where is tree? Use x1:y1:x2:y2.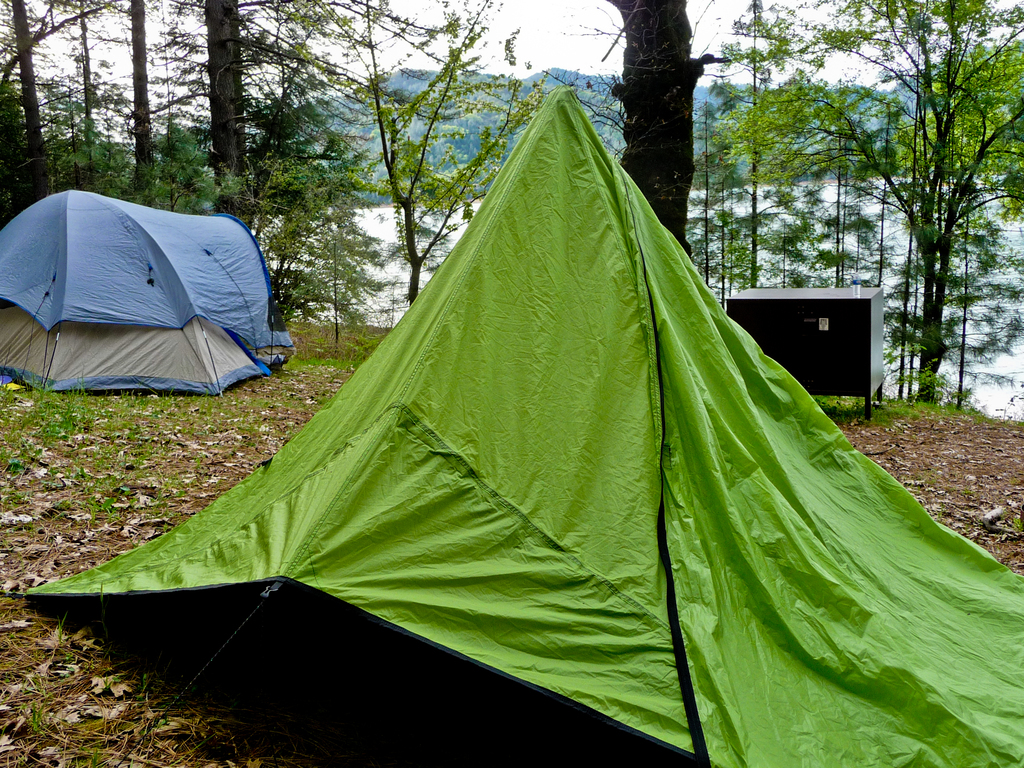
769:32:1013:407.
